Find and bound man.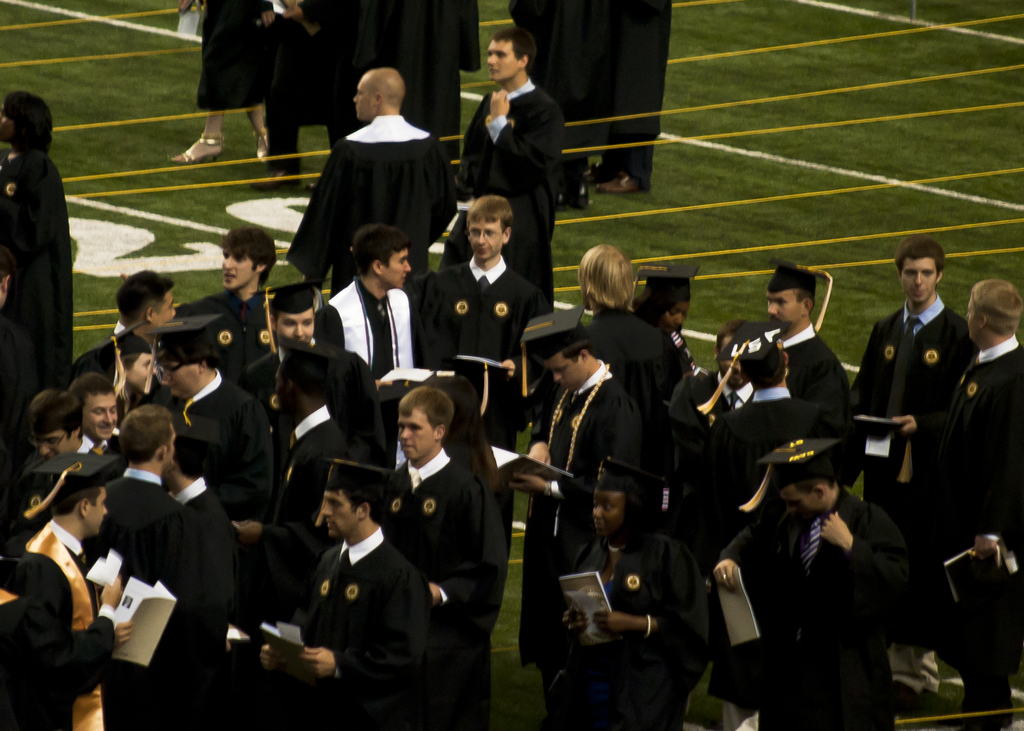
Bound: left=712, top=437, right=907, bottom=728.
